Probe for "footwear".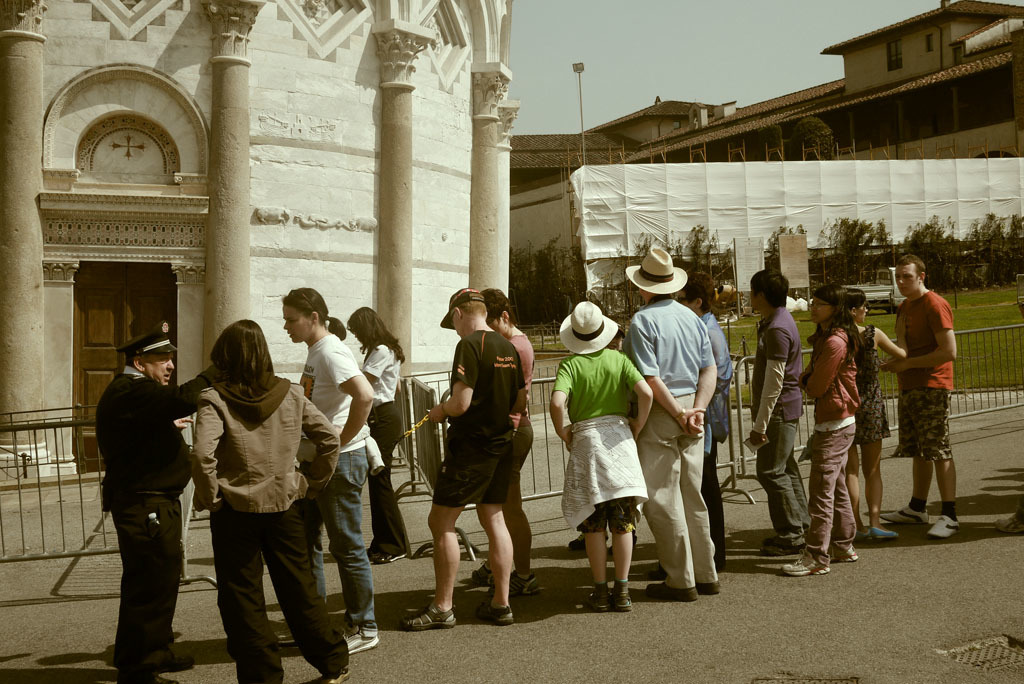
Probe result: 274 627 298 645.
